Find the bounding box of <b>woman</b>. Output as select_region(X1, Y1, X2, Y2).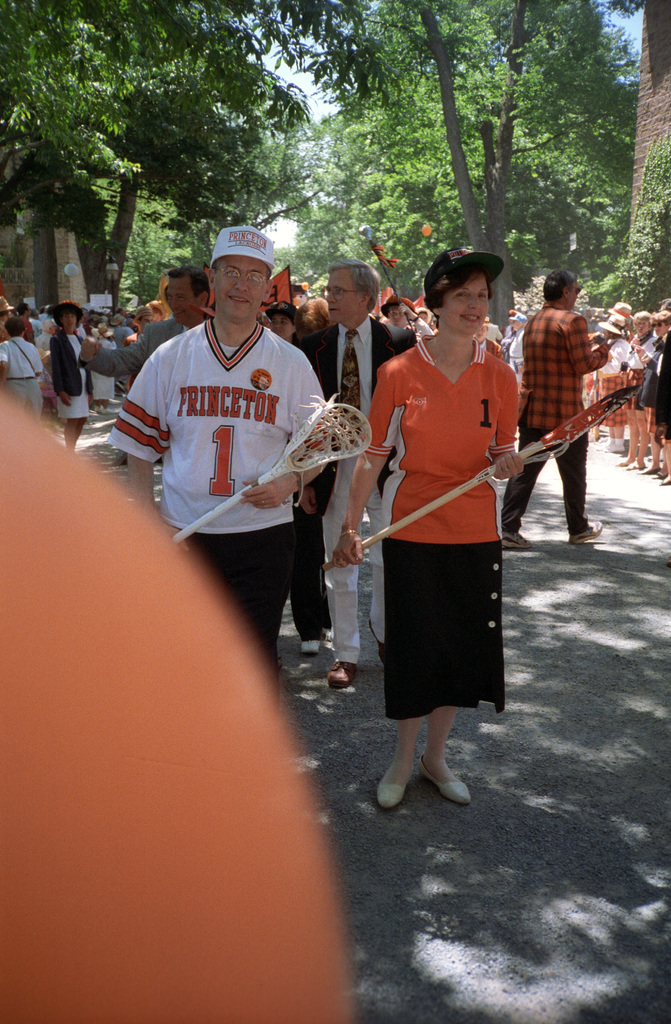
select_region(46, 297, 99, 454).
